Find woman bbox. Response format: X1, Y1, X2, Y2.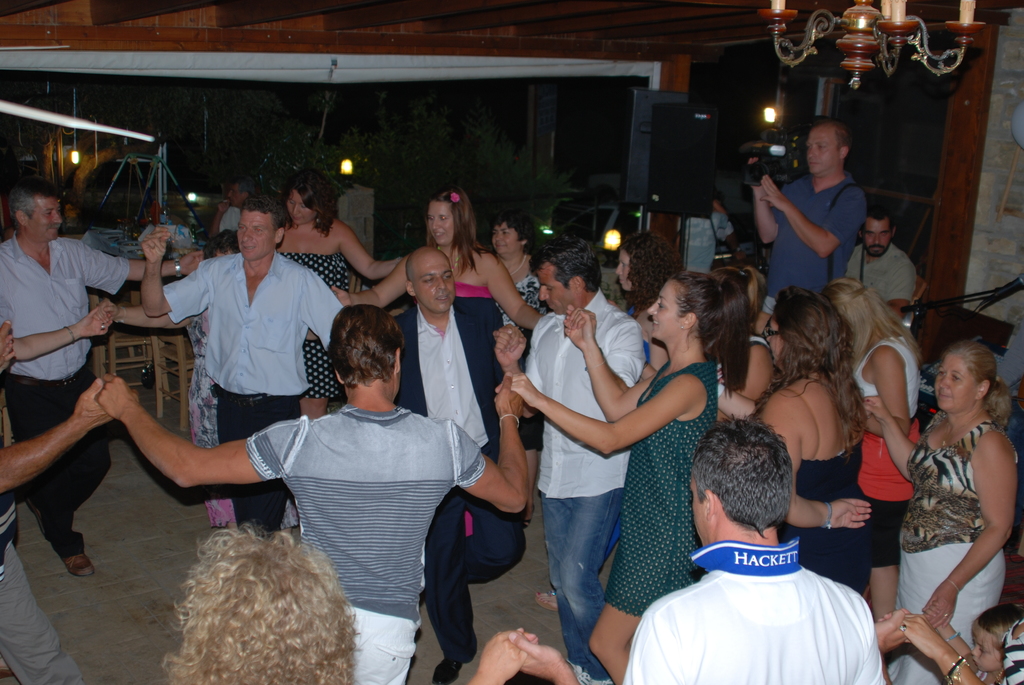
99, 216, 244, 541.
